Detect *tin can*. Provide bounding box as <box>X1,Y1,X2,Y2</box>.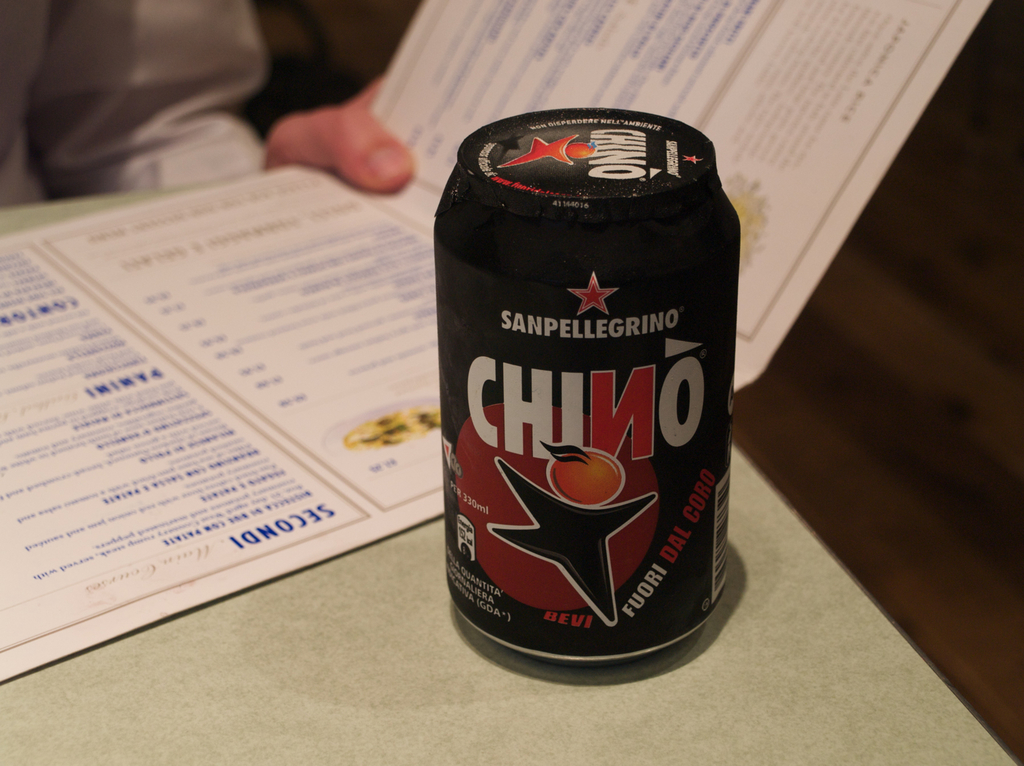
<box>430,102,743,672</box>.
